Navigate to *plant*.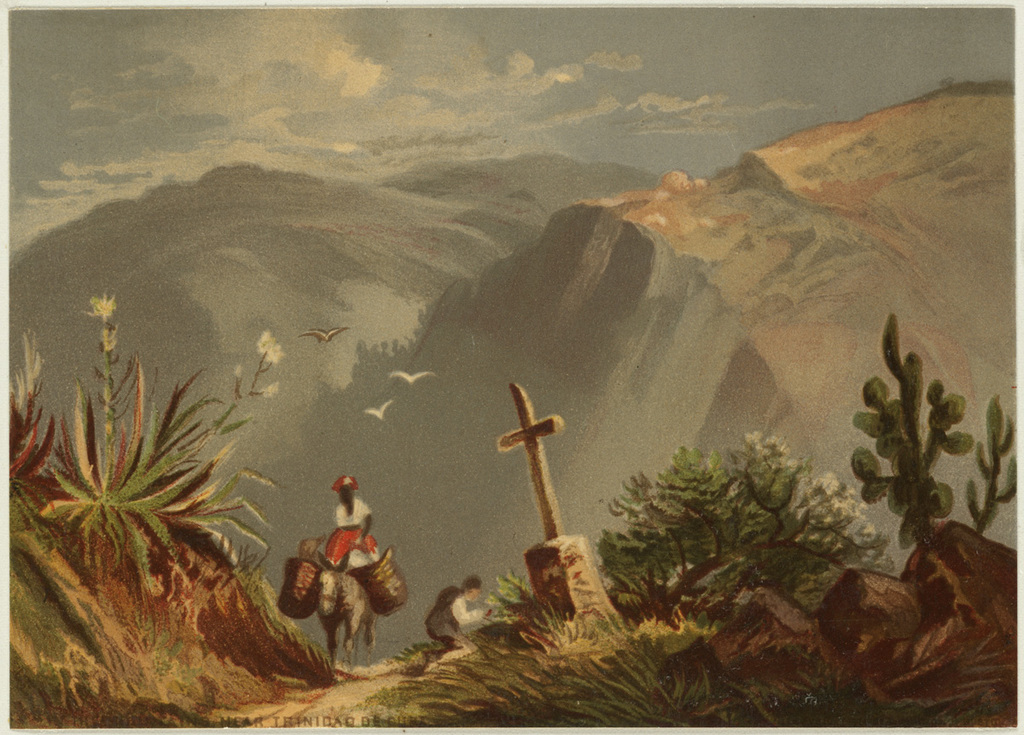
Navigation target: [473, 580, 560, 626].
